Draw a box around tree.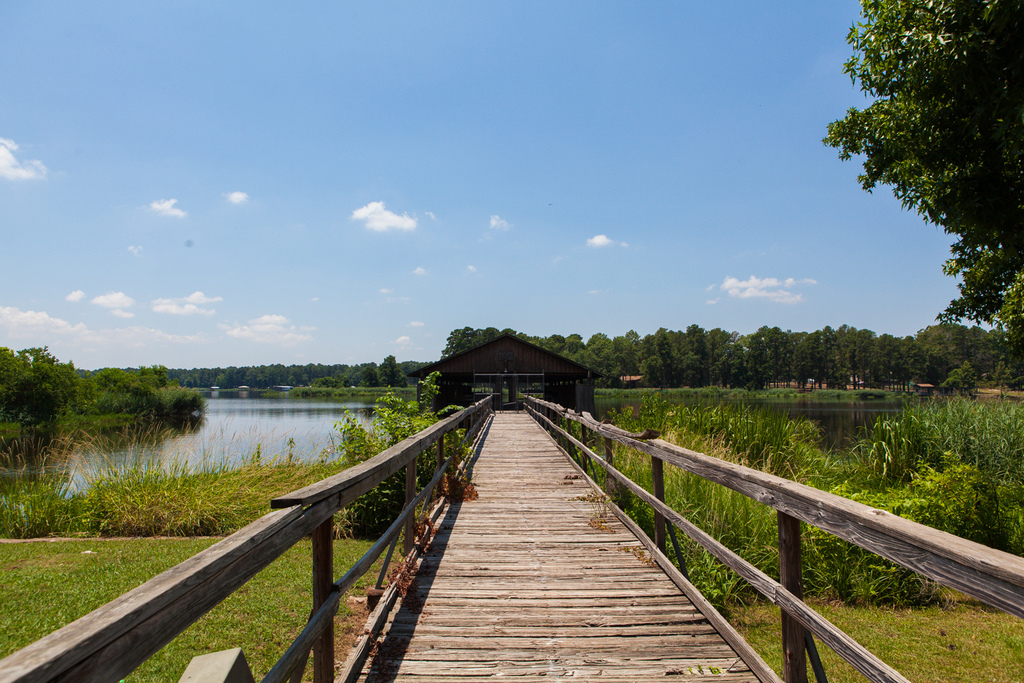
[816,0,1023,350].
